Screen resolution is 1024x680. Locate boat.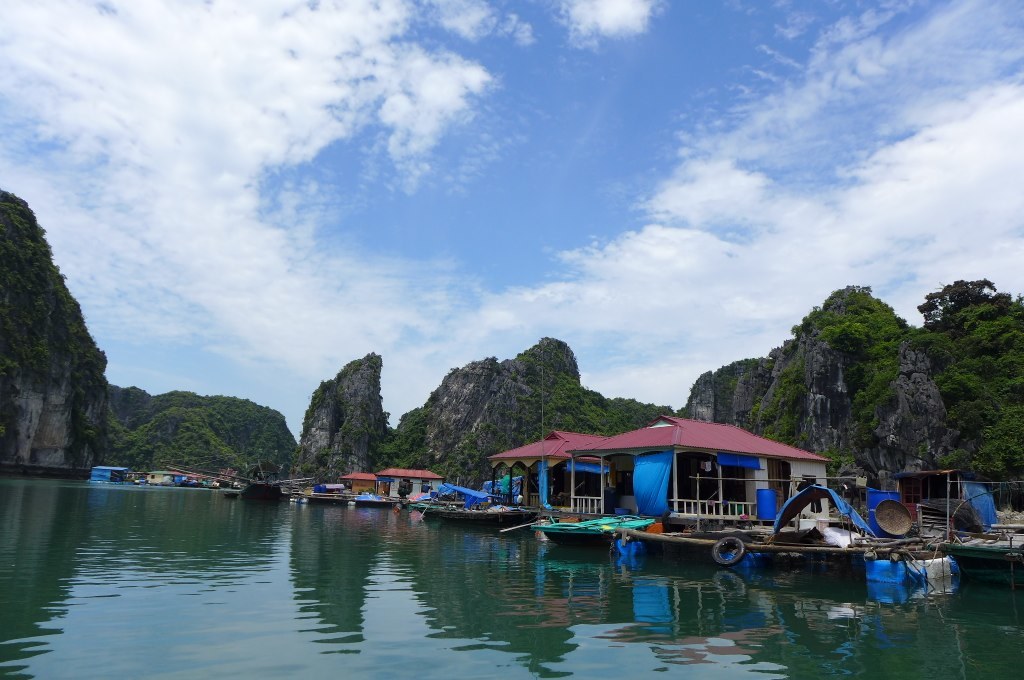
Rect(408, 479, 513, 526).
